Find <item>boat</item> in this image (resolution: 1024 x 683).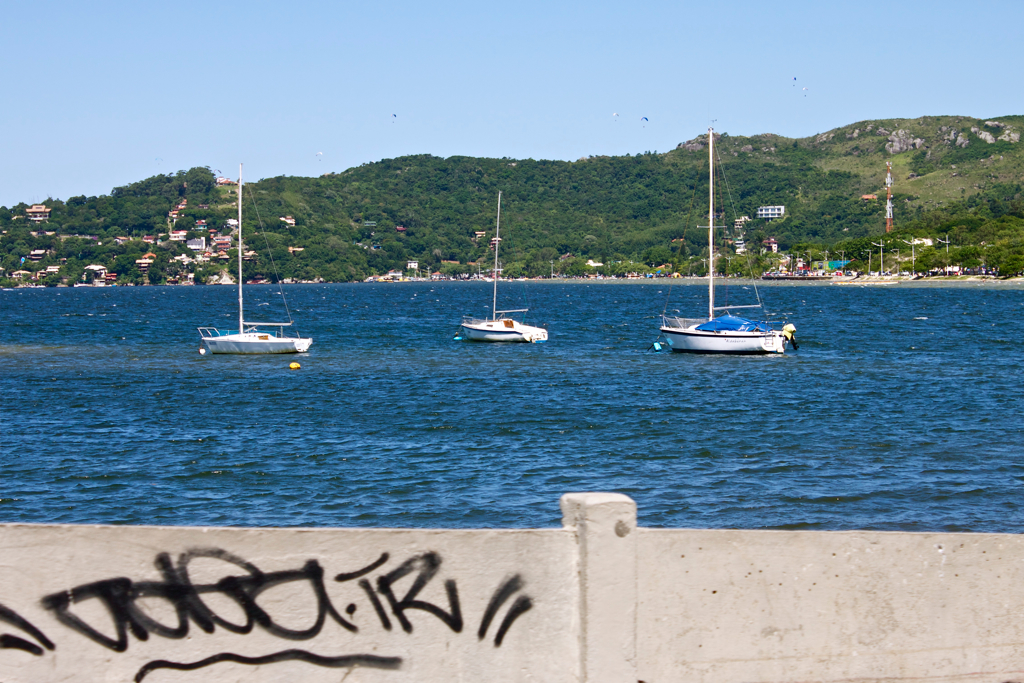
l=461, t=193, r=551, b=340.
